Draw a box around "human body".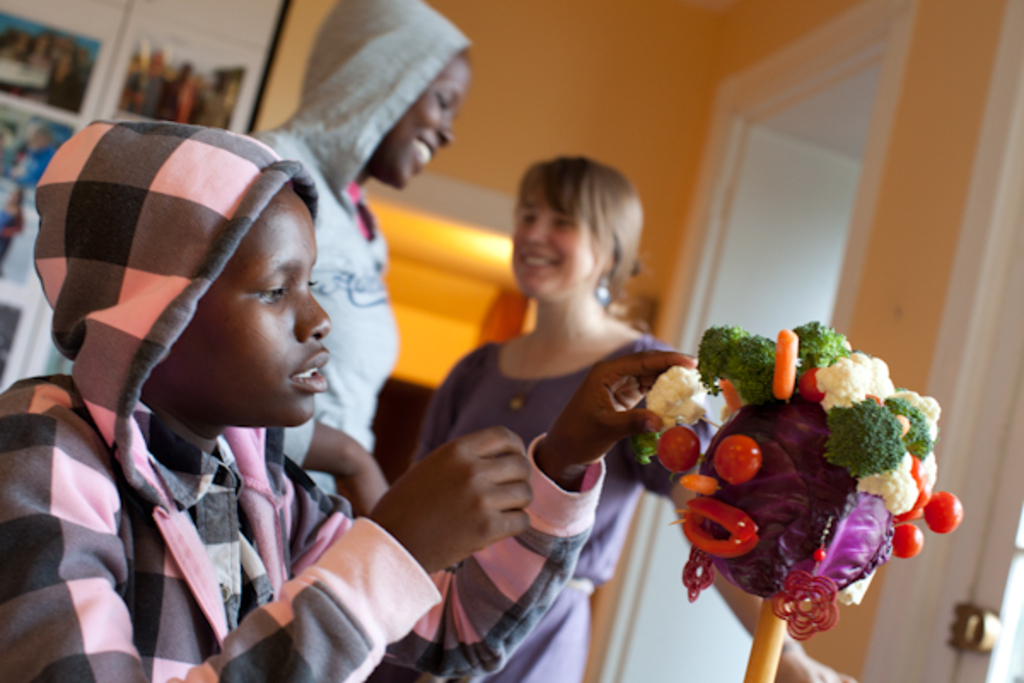
pyautogui.locateOnScreen(15, 125, 410, 519).
